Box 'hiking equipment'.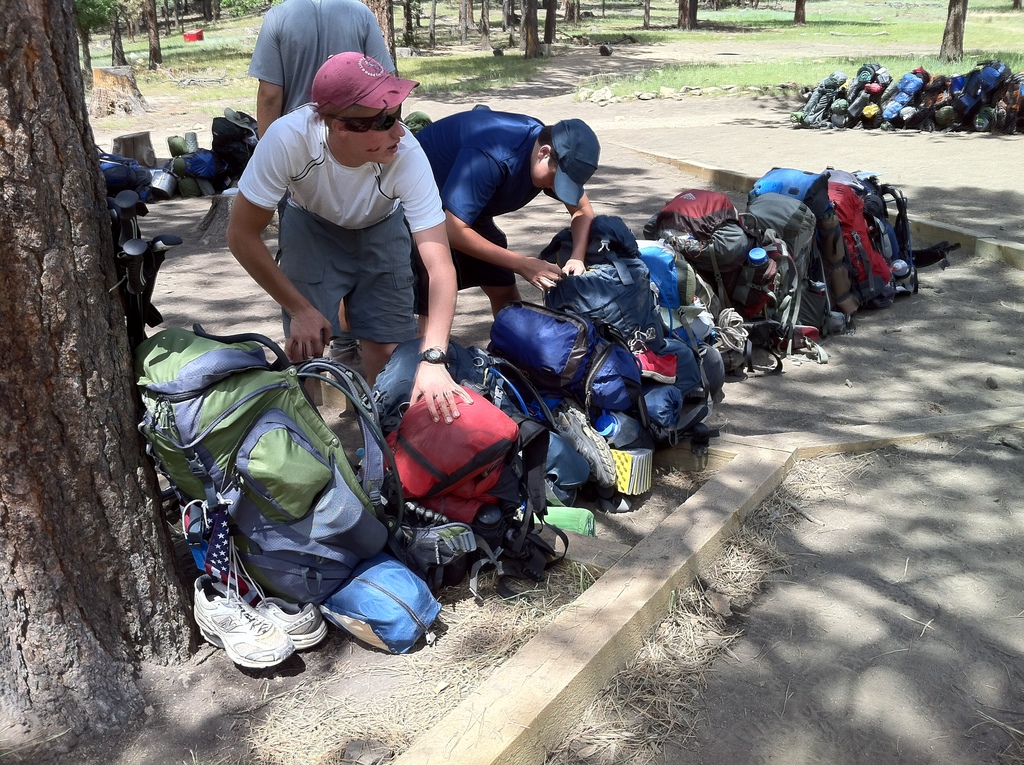
[542, 219, 730, 452].
